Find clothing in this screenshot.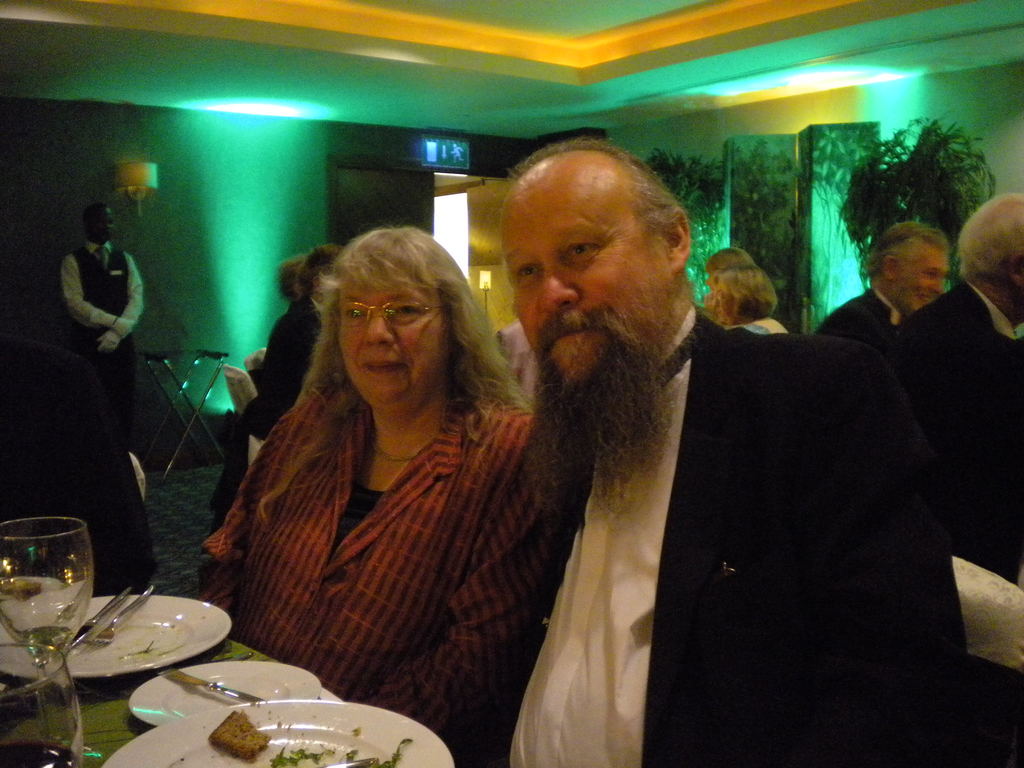
The bounding box for clothing is rect(241, 304, 330, 461).
